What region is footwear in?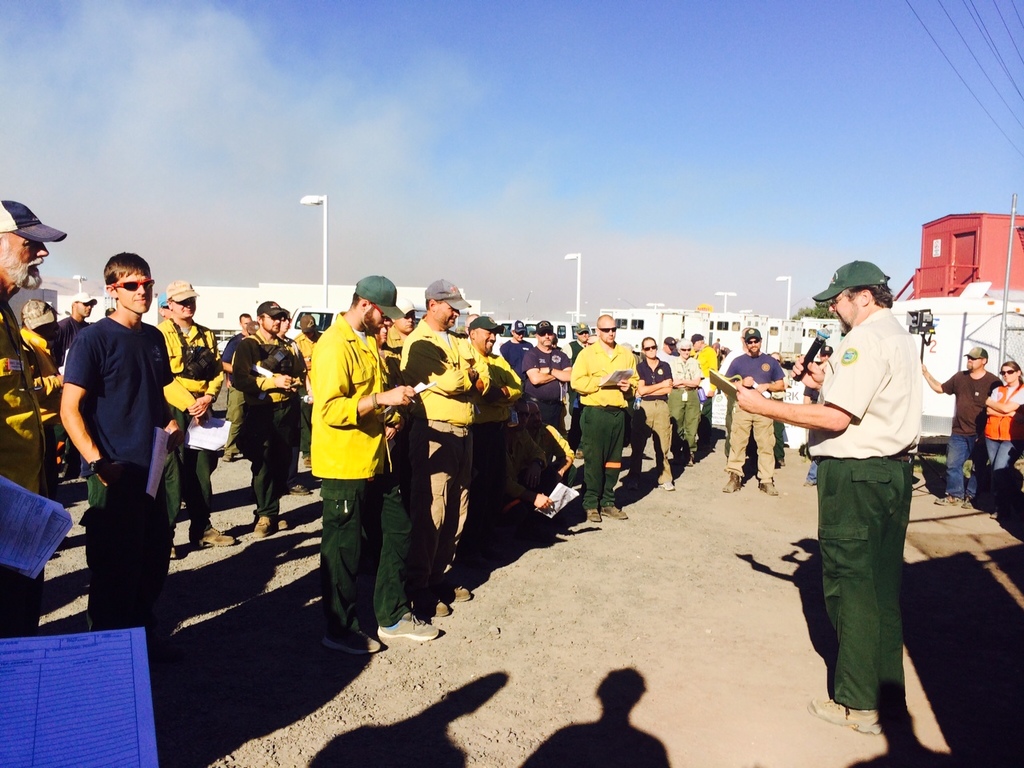
<region>286, 482, 313, 497</region>.
